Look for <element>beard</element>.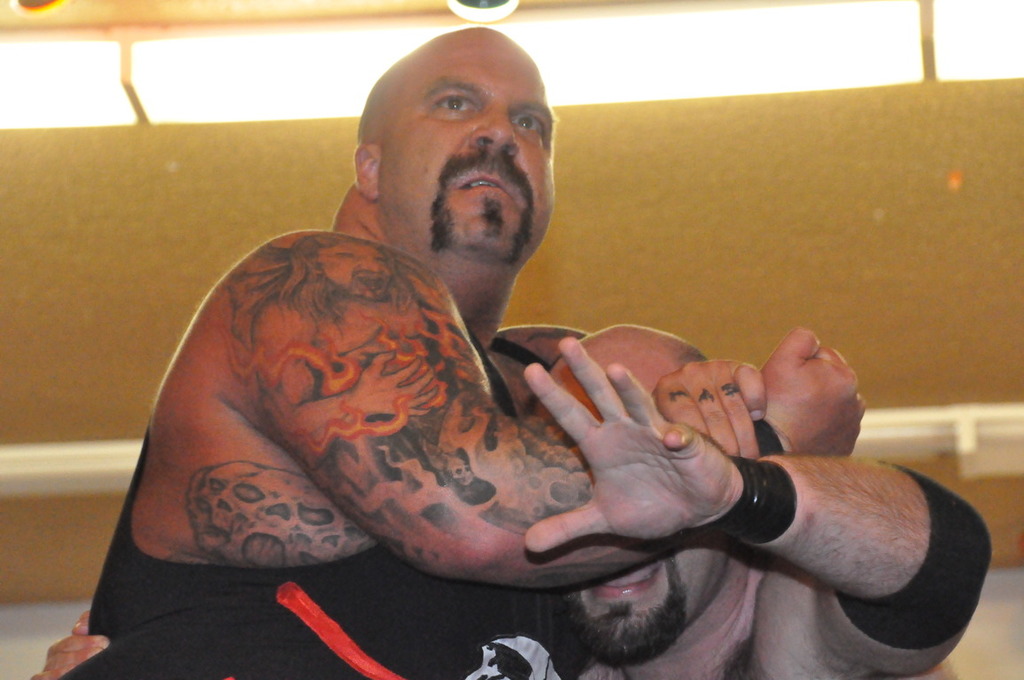
Found: bbox=[422, 152, 538, 266].
